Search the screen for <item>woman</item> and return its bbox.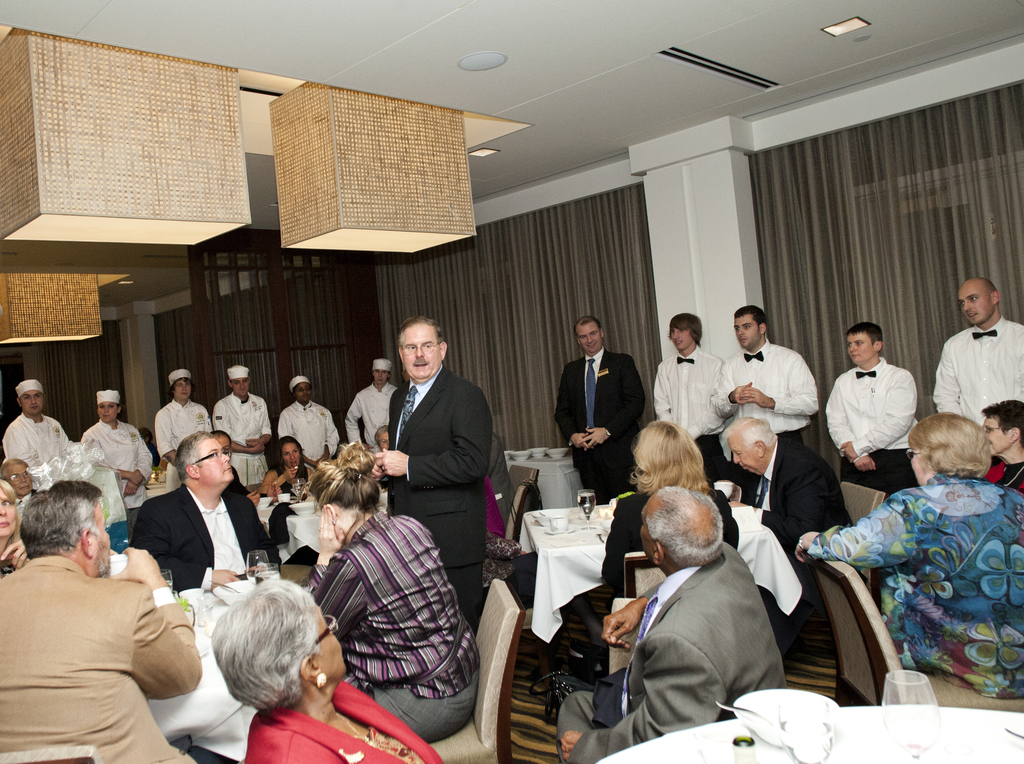
Found: region(79, 389, 153, 537).
